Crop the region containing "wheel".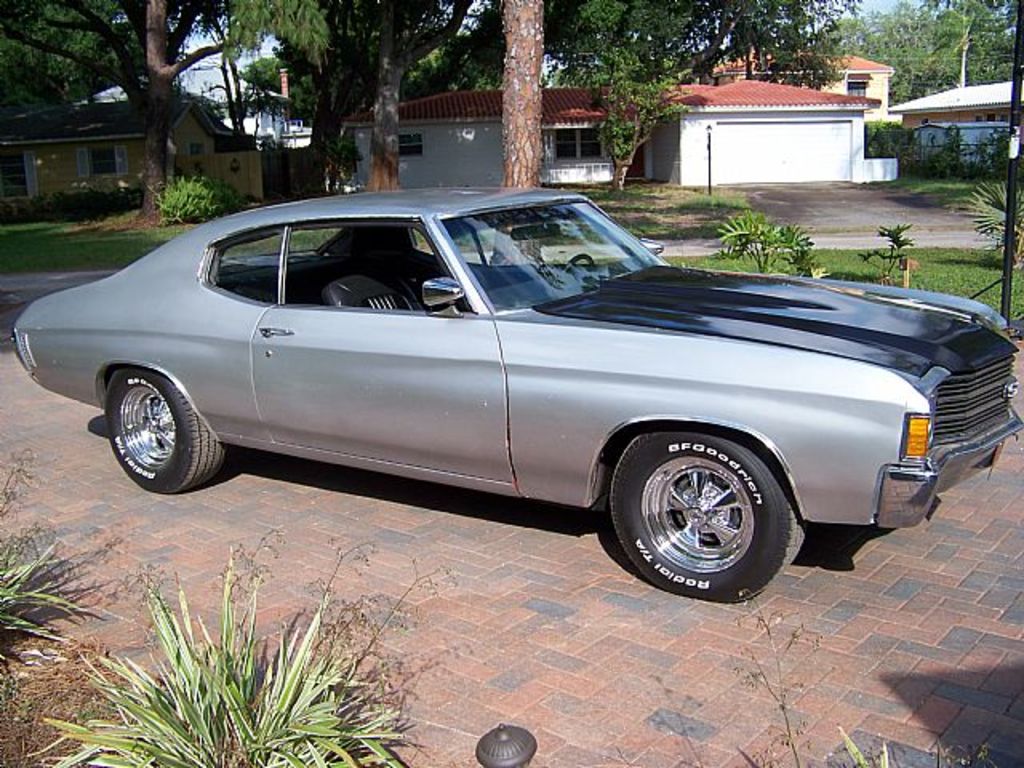
Crop region: BBox(557, 253, 597, 278).
